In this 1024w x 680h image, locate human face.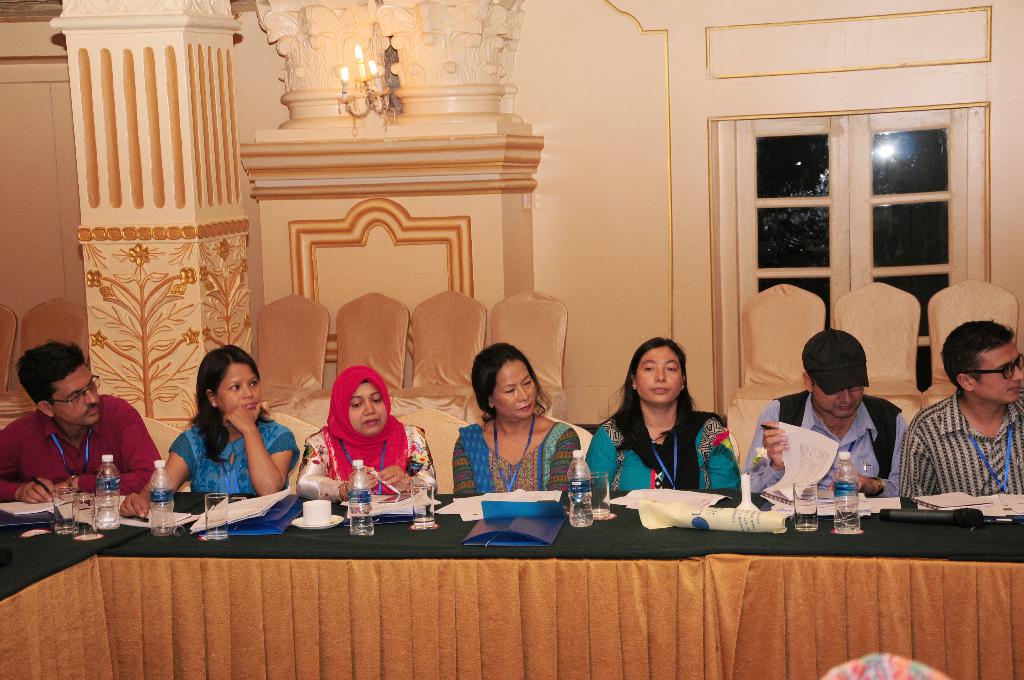
Bounding box: Rect(47, 367, 99, 426).
